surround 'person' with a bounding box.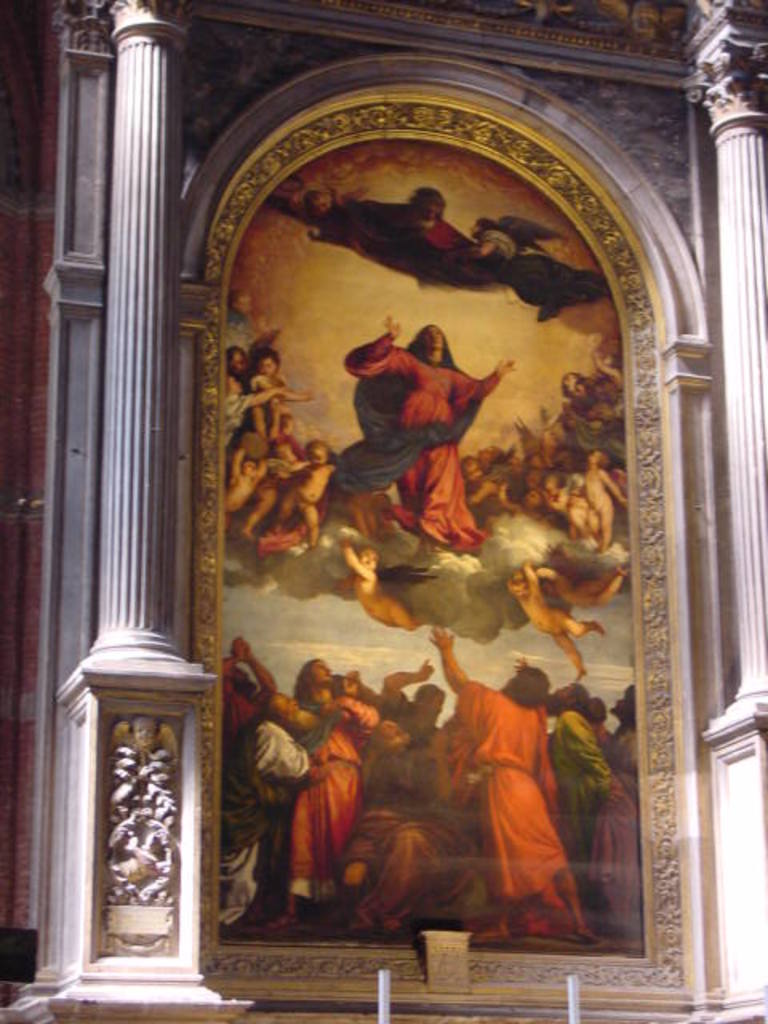
box(258, 182, 496, 291).
